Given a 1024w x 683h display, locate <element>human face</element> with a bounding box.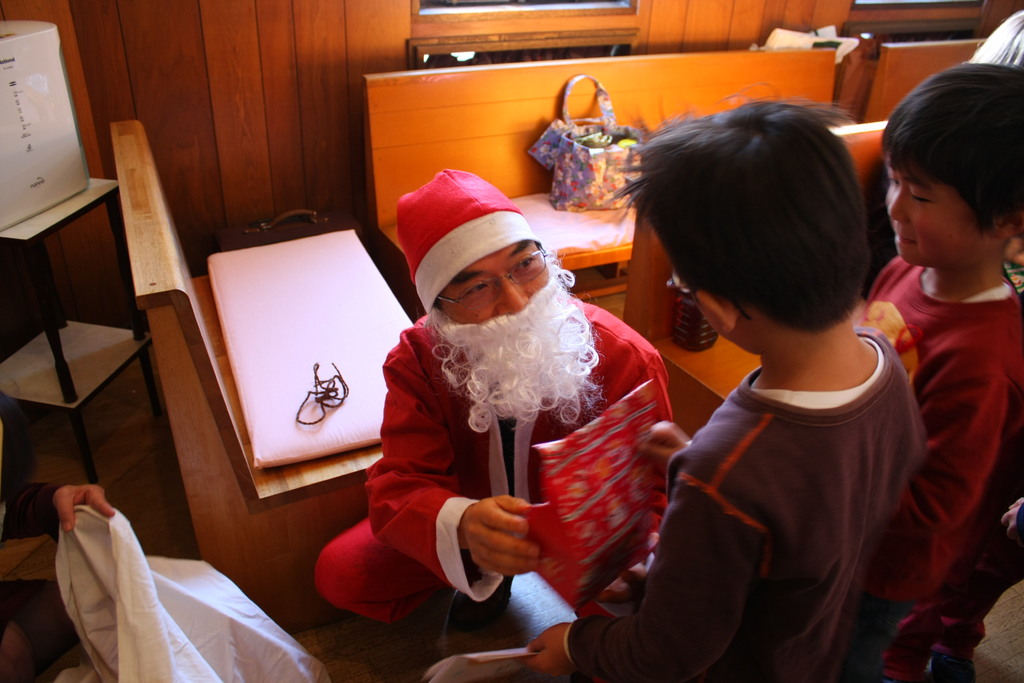
Located: left=437, top=238, right=548, bottom=329.
